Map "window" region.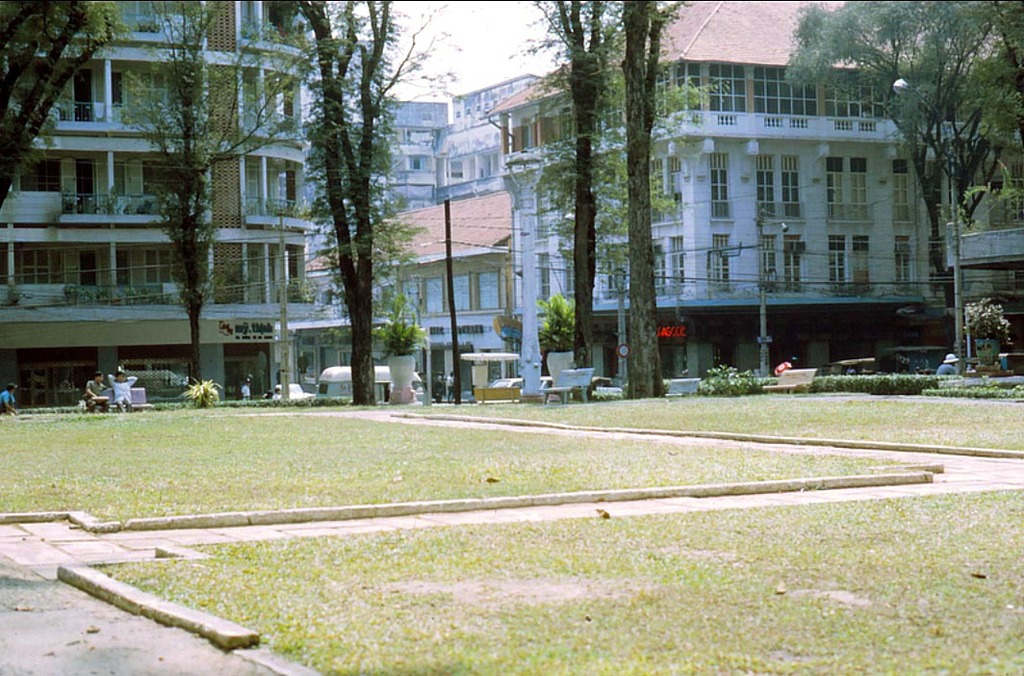
Mapped to [781,169,798,200].
